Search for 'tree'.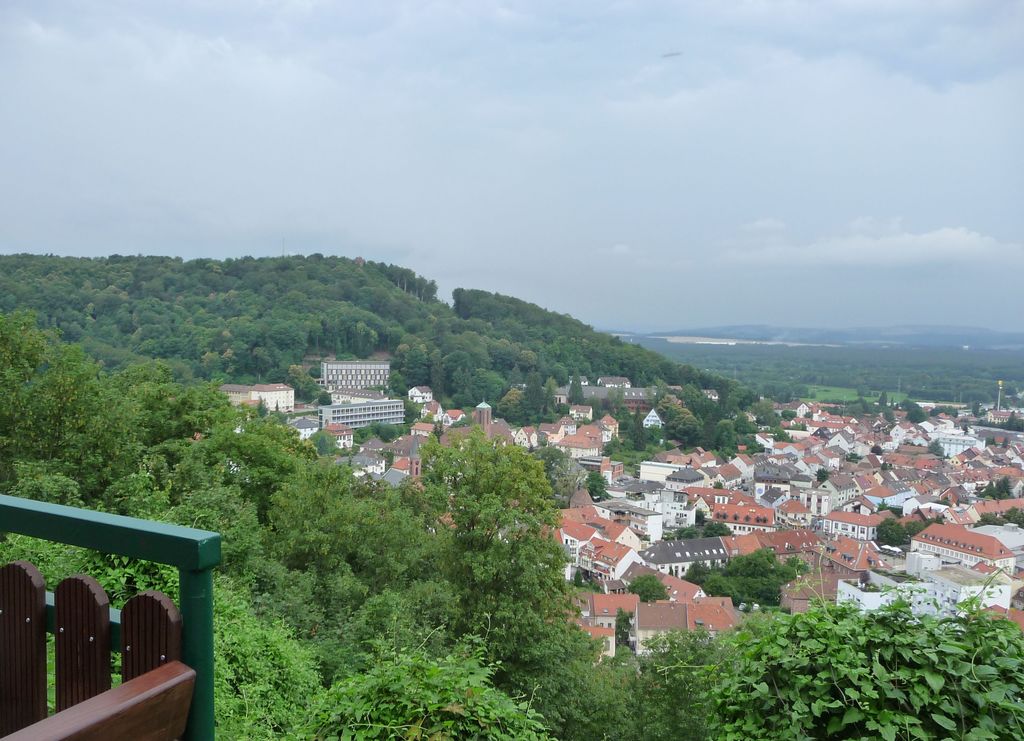
Found at 67/254/117/286.
